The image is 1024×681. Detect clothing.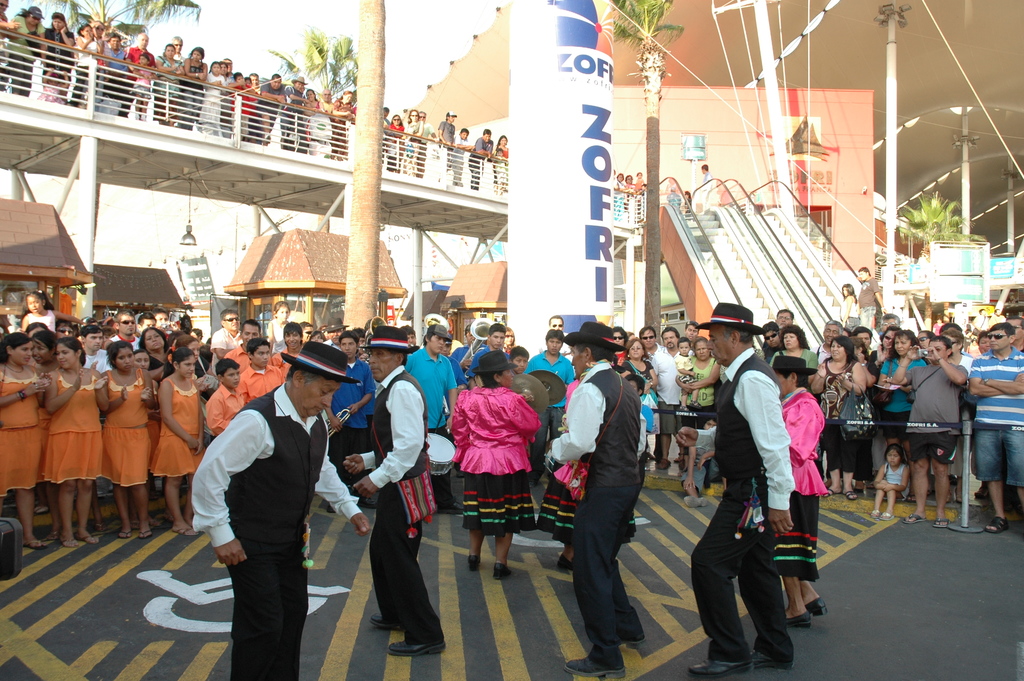
Detection: bbox=(551, 354, 645, 647).
